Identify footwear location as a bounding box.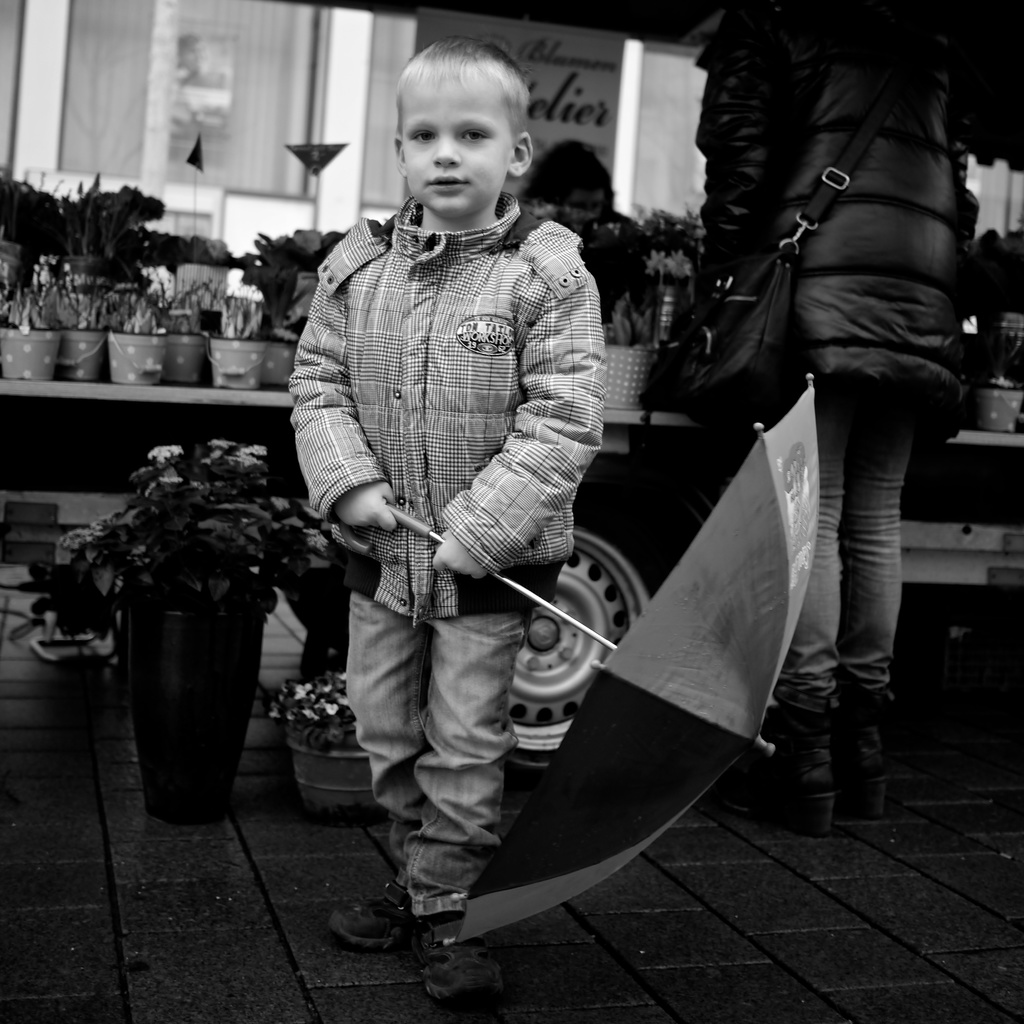
(323, 877, 414, 952).
